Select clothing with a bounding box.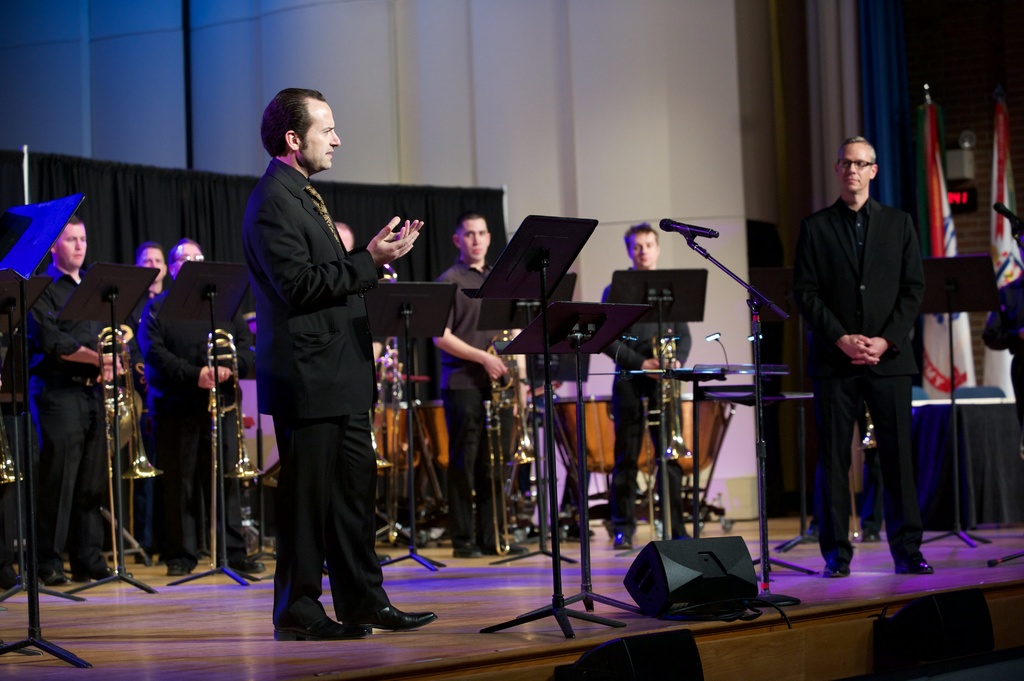
bbox=[977, 267, 1023, 417].
